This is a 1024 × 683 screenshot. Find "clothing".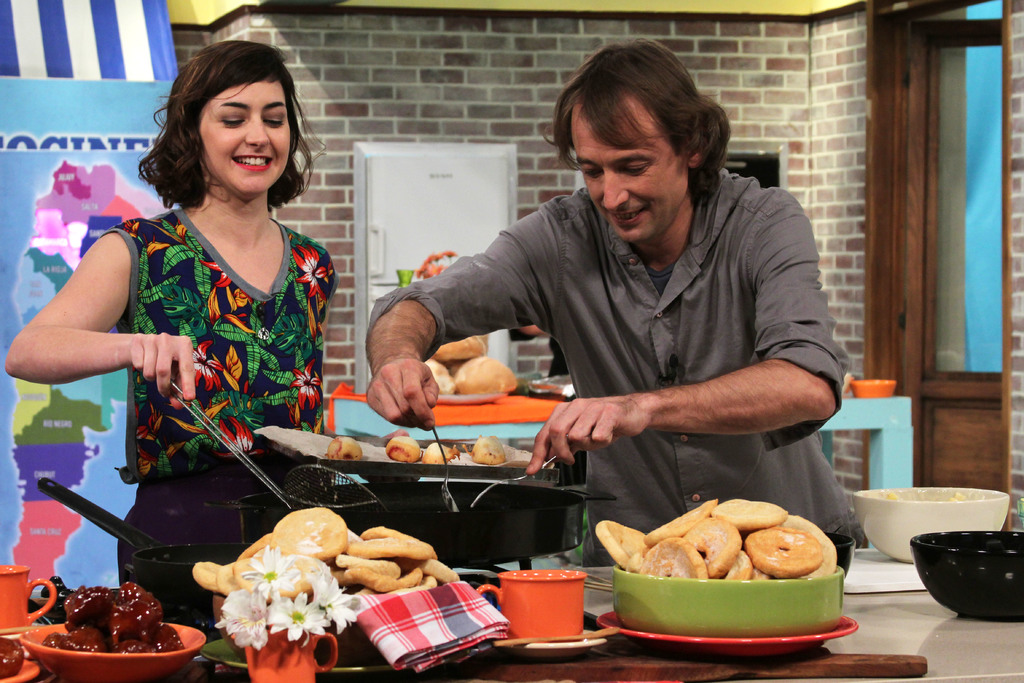
Bounding box: l=385, t=123, r=859, b=532.
